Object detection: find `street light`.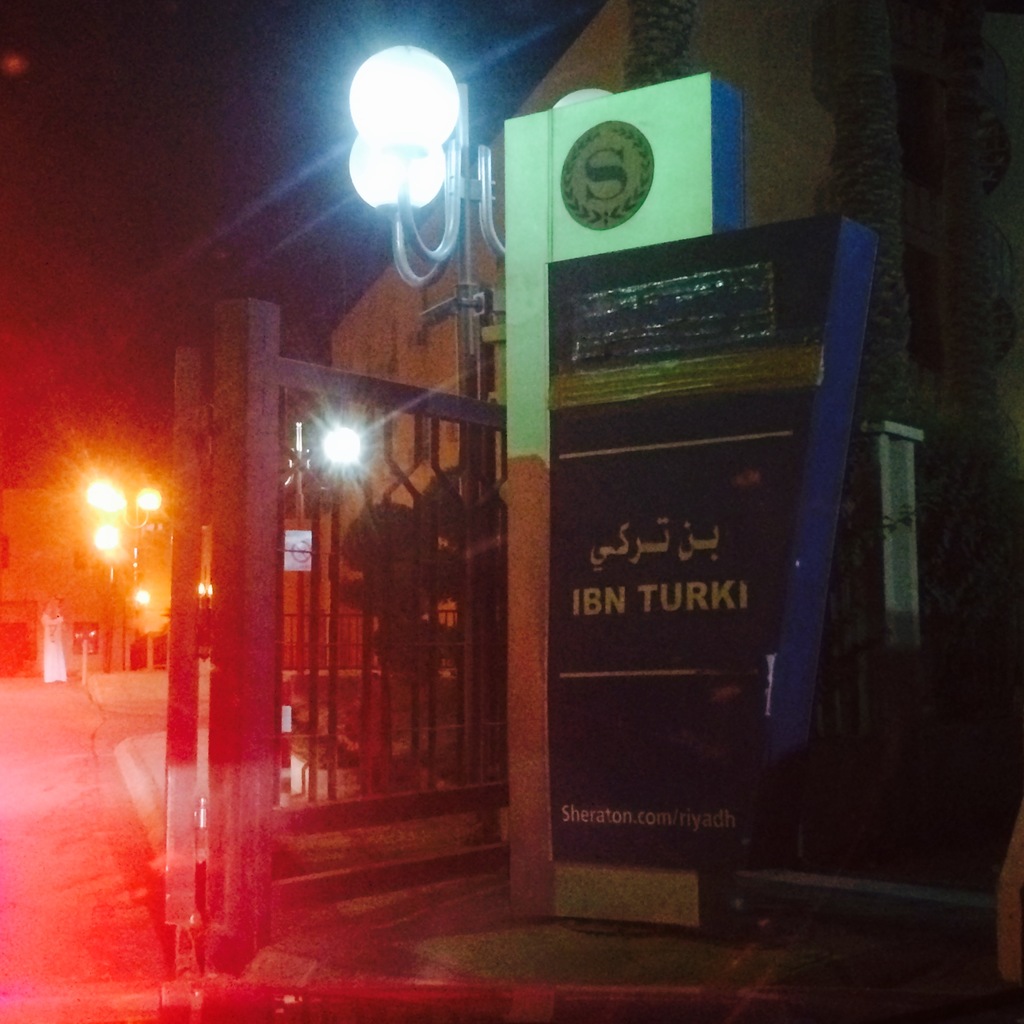
pyautogui.locateOnScreen(342, 35, 515, 841).
